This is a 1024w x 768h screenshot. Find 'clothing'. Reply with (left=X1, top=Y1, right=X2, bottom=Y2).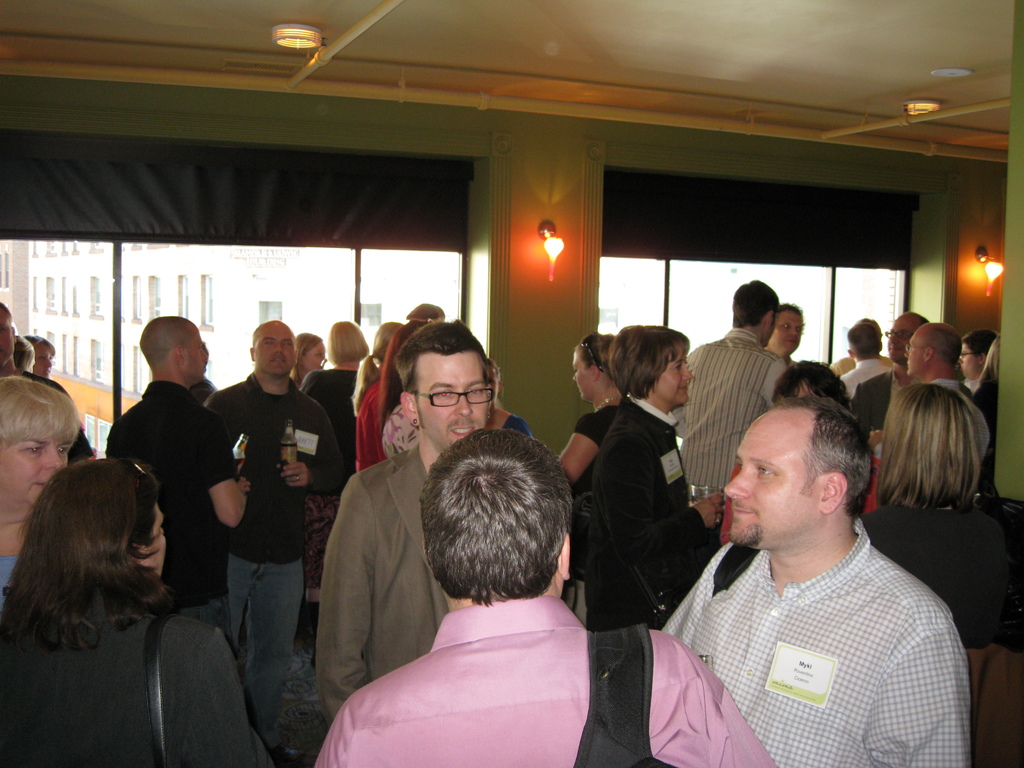
(left=948, top=364, right=1017, bottom=451).
